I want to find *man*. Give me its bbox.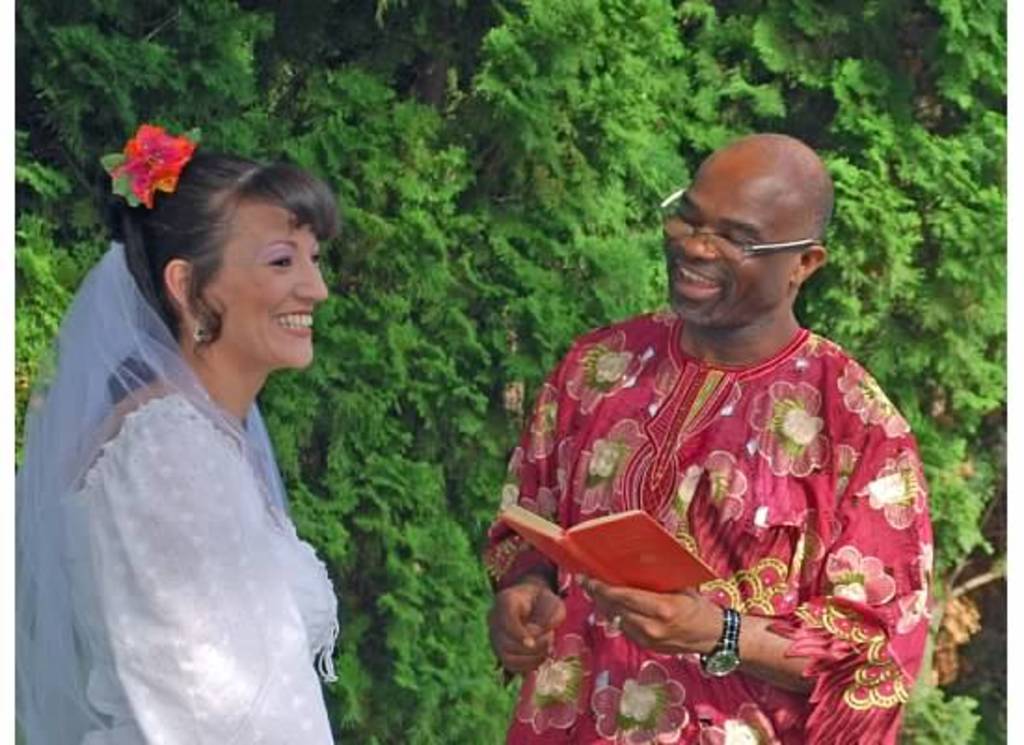
Rect(495, 117, 957, 725).
